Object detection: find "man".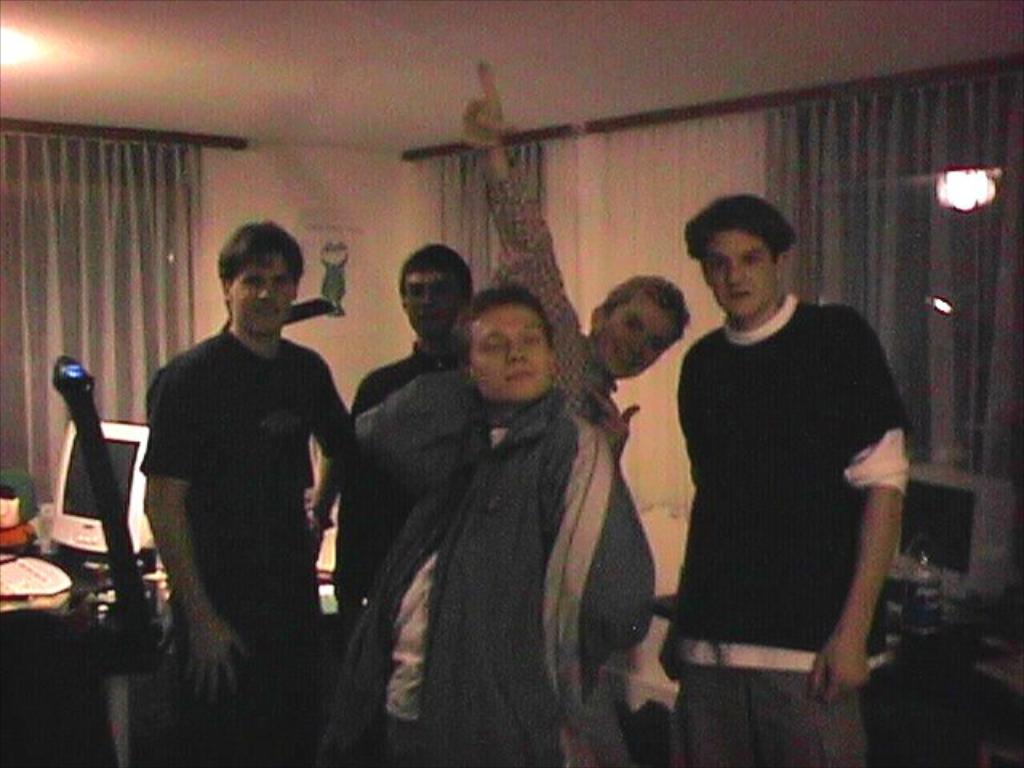
[658,192,910,766].
